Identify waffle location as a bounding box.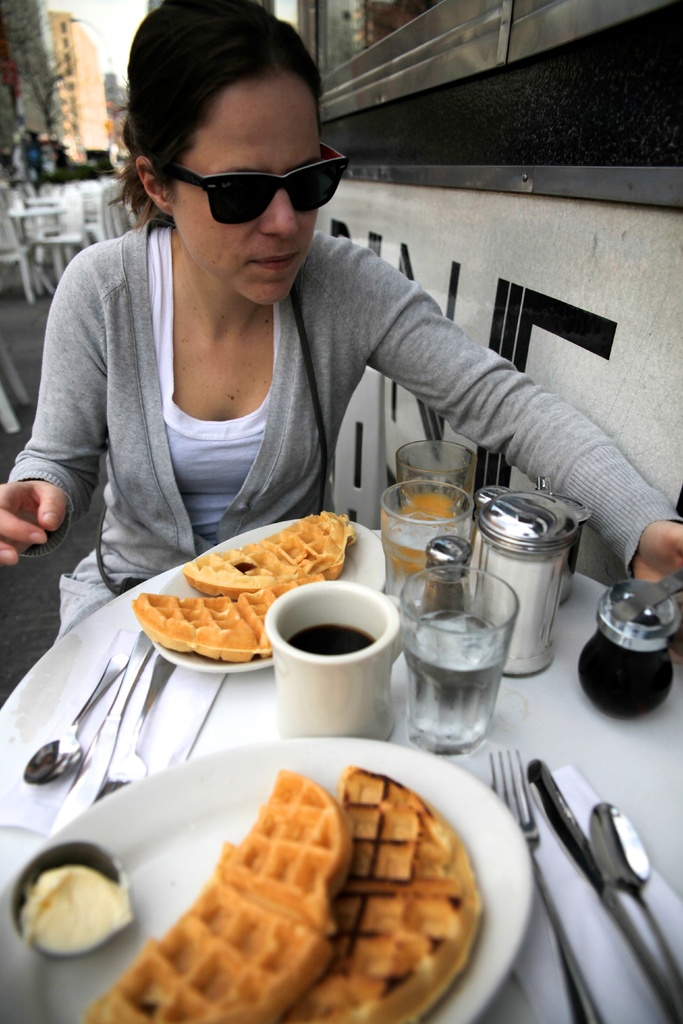
287,760,485,1023.
